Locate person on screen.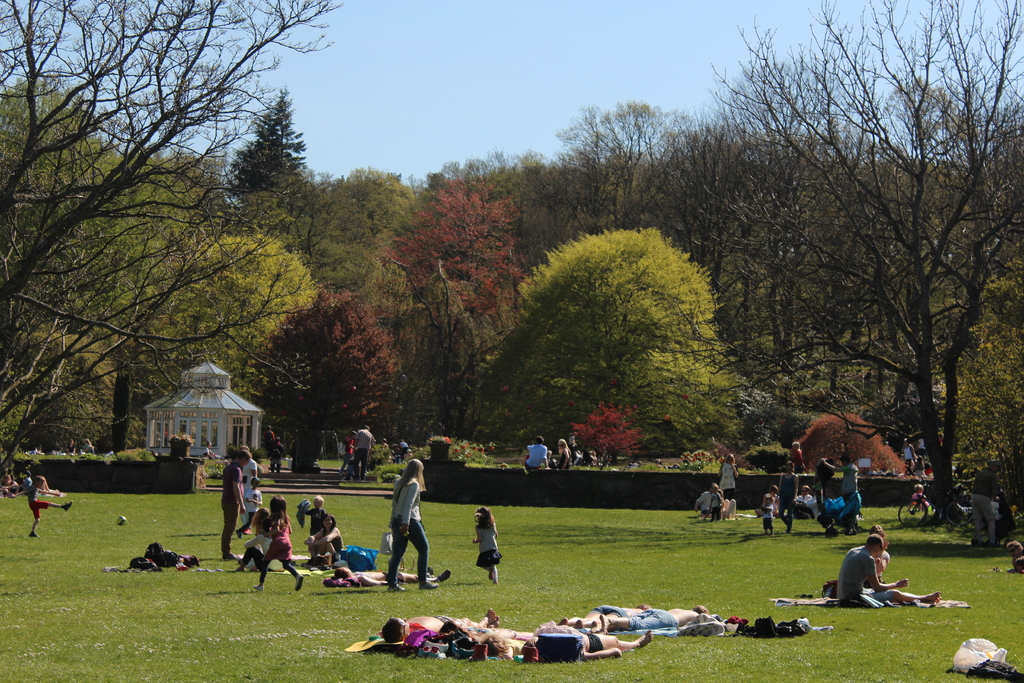
On screen at bbox=(844, 547, 947, 602).
